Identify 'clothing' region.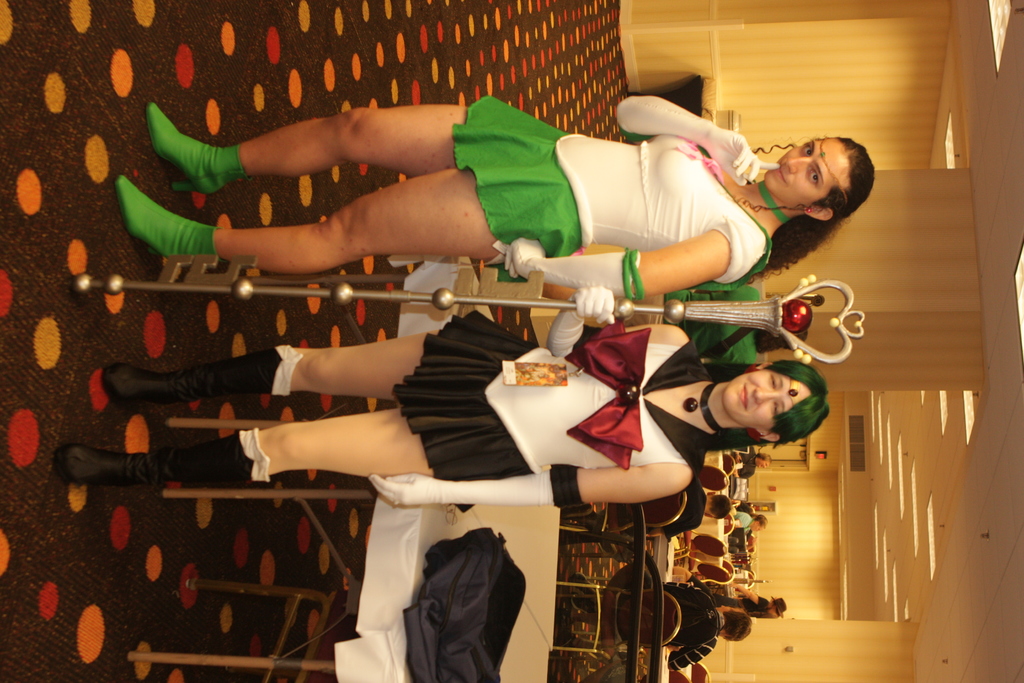
Region: 456 92 765 289.
